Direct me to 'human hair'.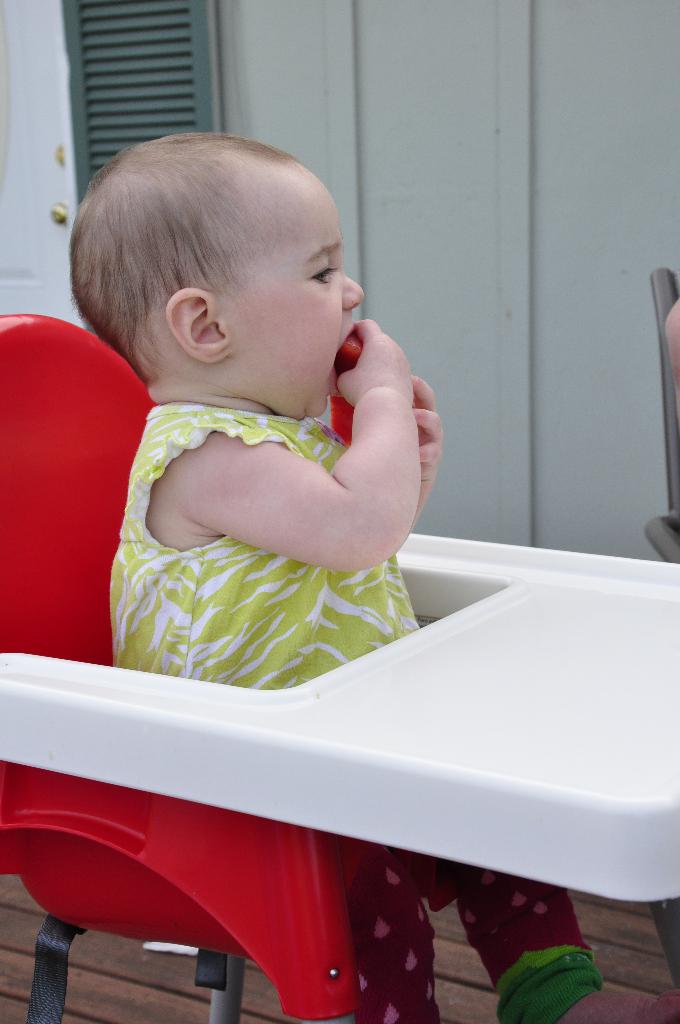
Direction: region(70, 136, 360, 378).
